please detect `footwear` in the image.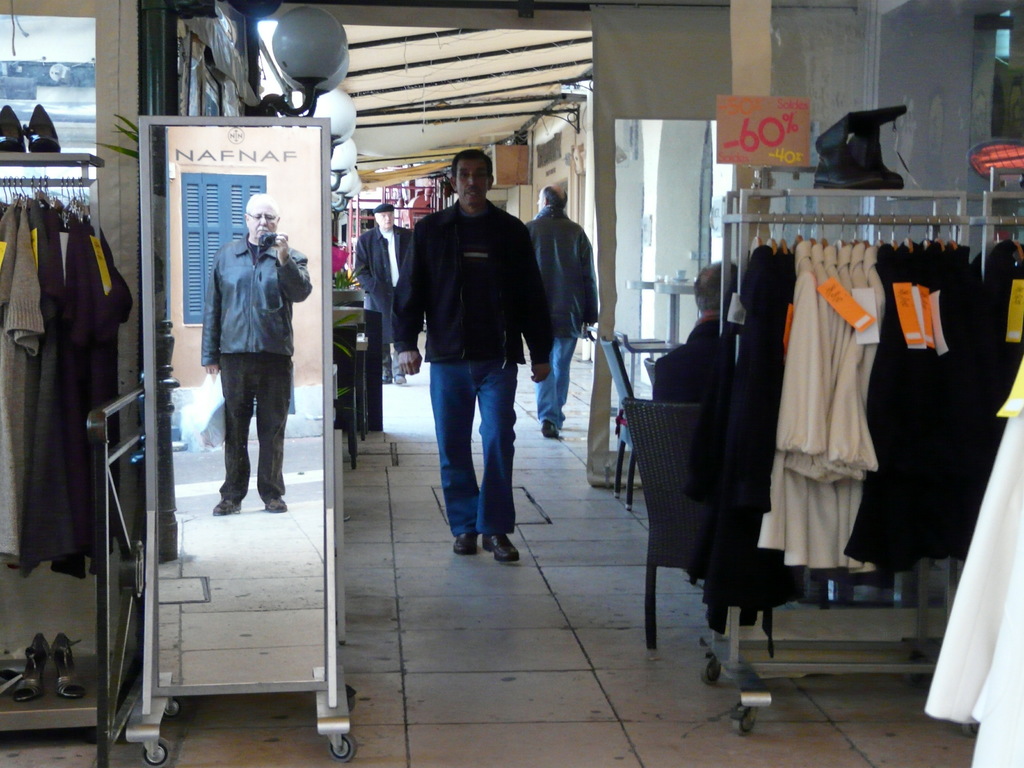
428/493/513/564.
